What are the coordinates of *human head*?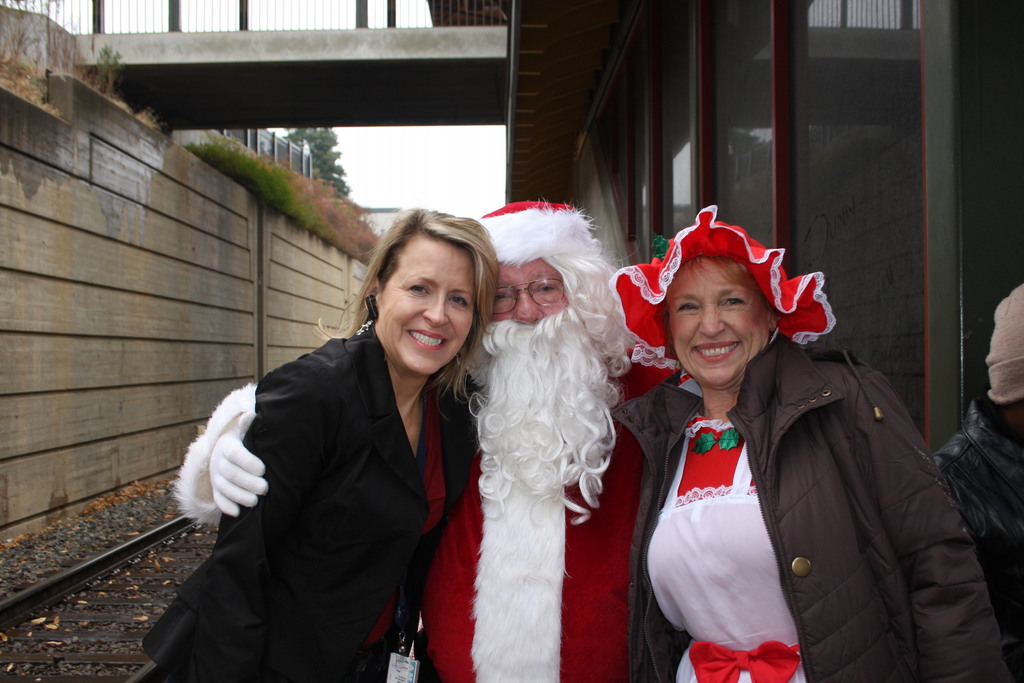
(left=371, top=202, right=499, bottom=370).
